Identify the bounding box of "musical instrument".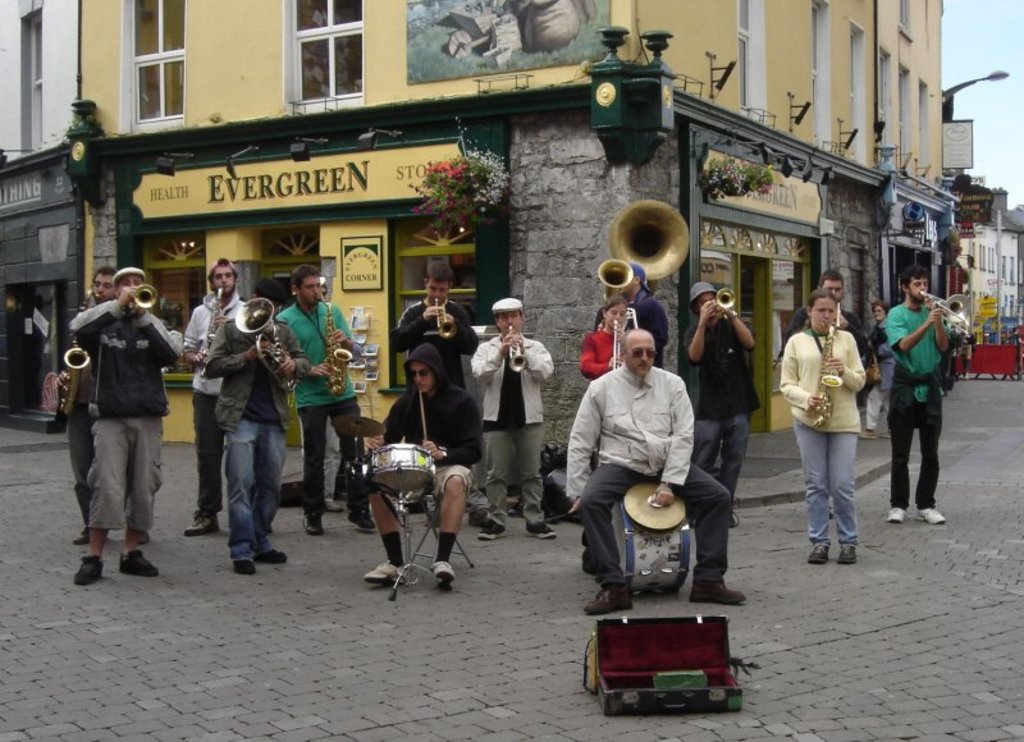
bbox=[595, 253, 634, 304].
